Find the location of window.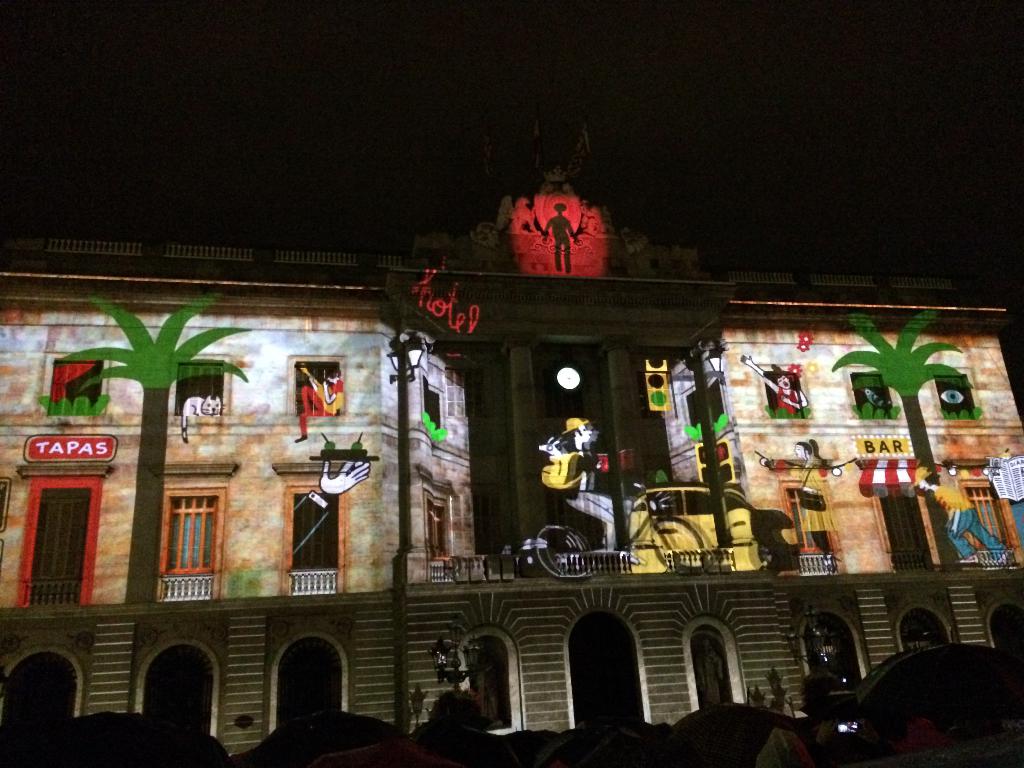
Location: left=770, top=374, right=801, bottom=418.
